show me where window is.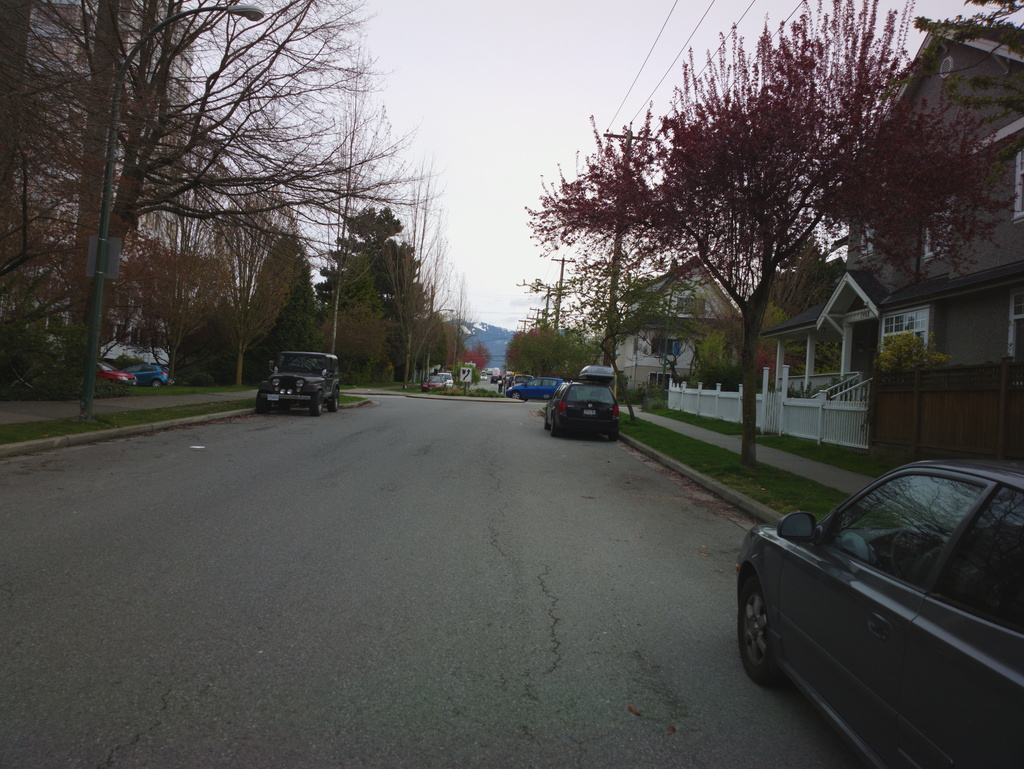
window is at 861:215:874:257.
